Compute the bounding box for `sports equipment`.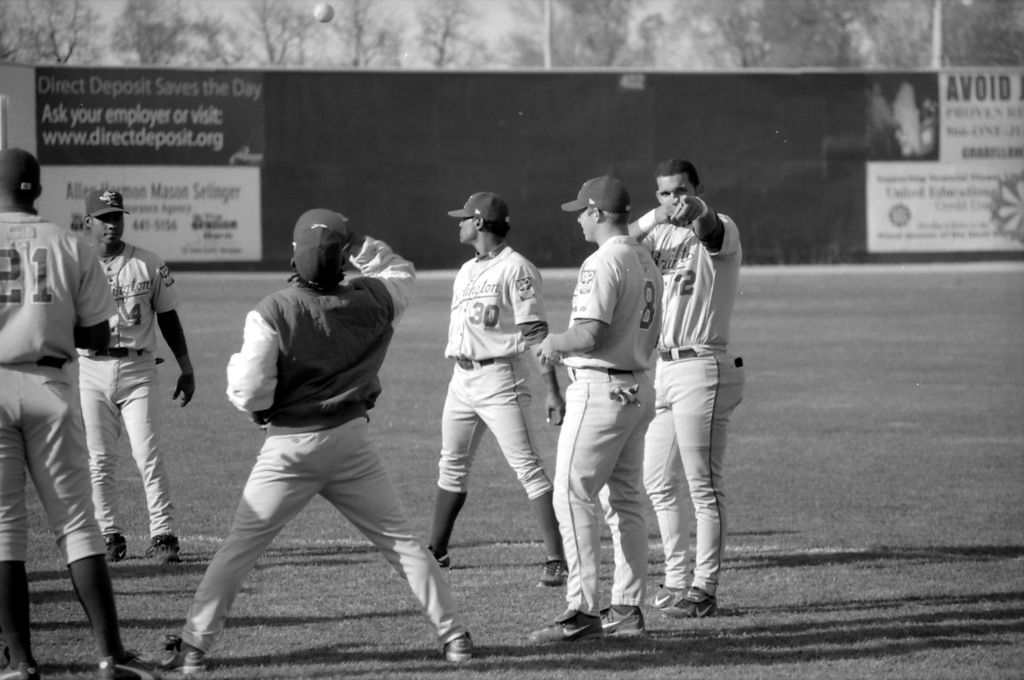
Rect(528, 610, 601, 642).
